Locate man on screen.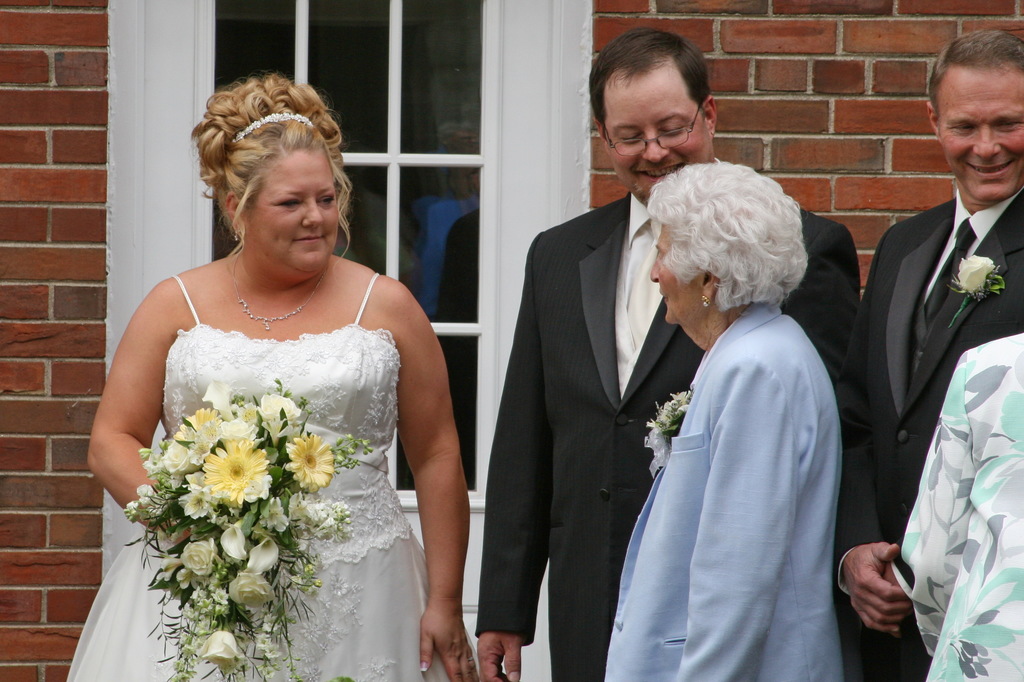
On screen at locate(855, 28, 1021, 681).
